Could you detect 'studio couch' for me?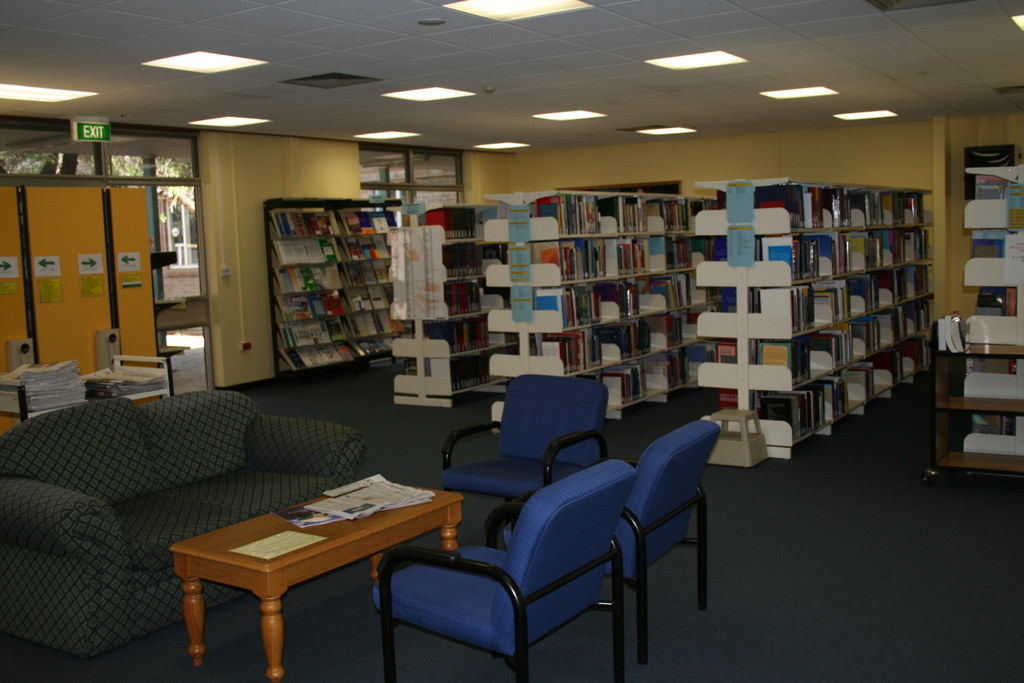
Detection result: 5:392:372:666.
